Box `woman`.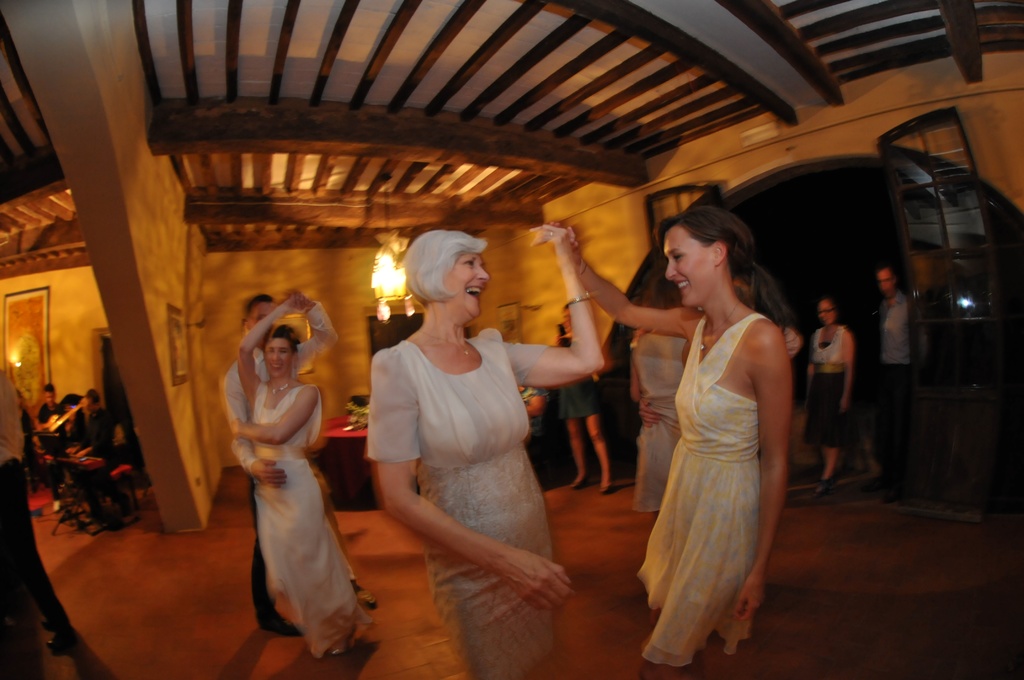
l=363, t=213, r=574, b=647.
